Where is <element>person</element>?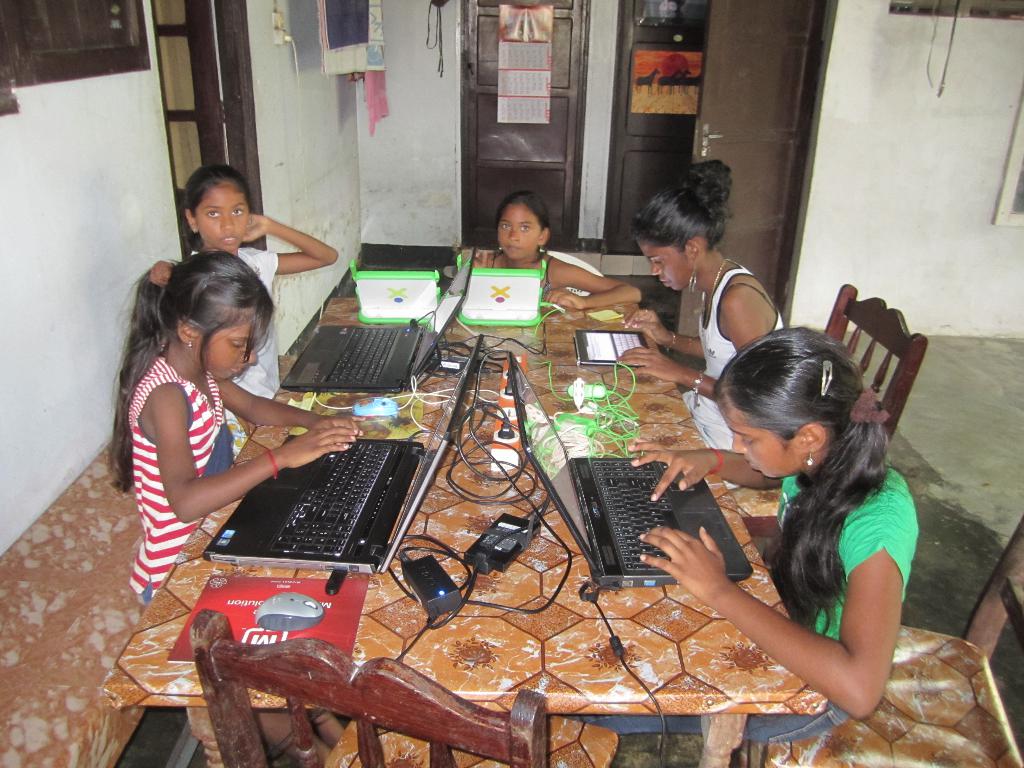
crop(624, 159, 783, 445).
